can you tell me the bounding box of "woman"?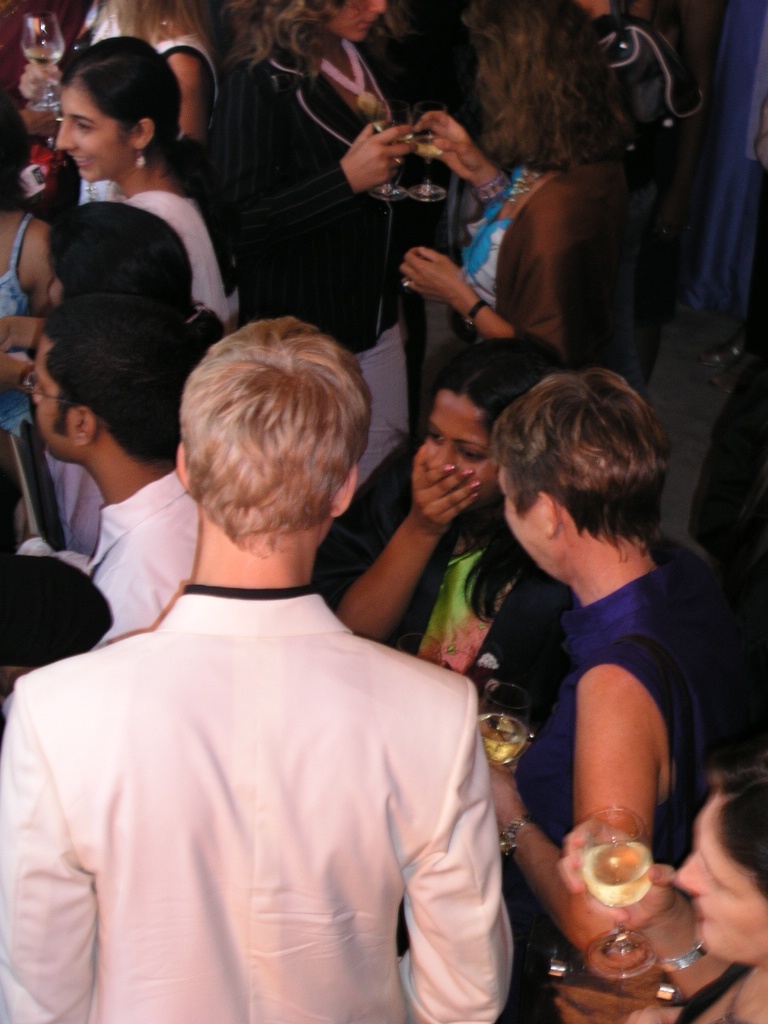
[x1=6, y1=35, x2=231, y2=554].
